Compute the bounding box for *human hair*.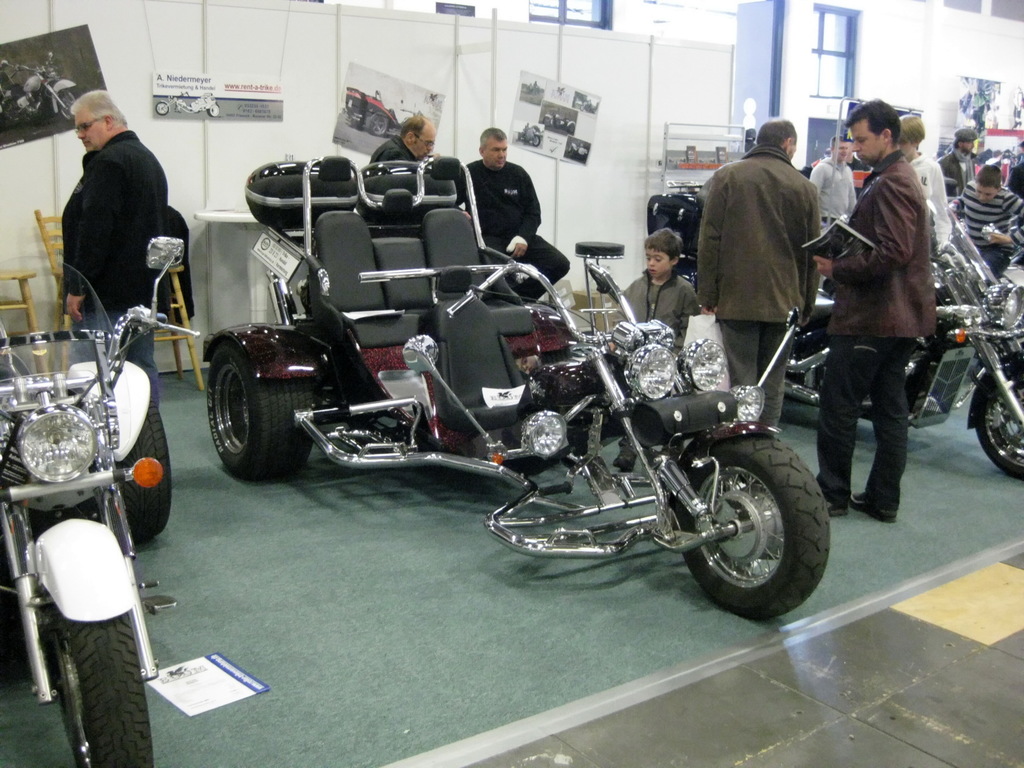
bbox=[399, 115, 424, 136].
